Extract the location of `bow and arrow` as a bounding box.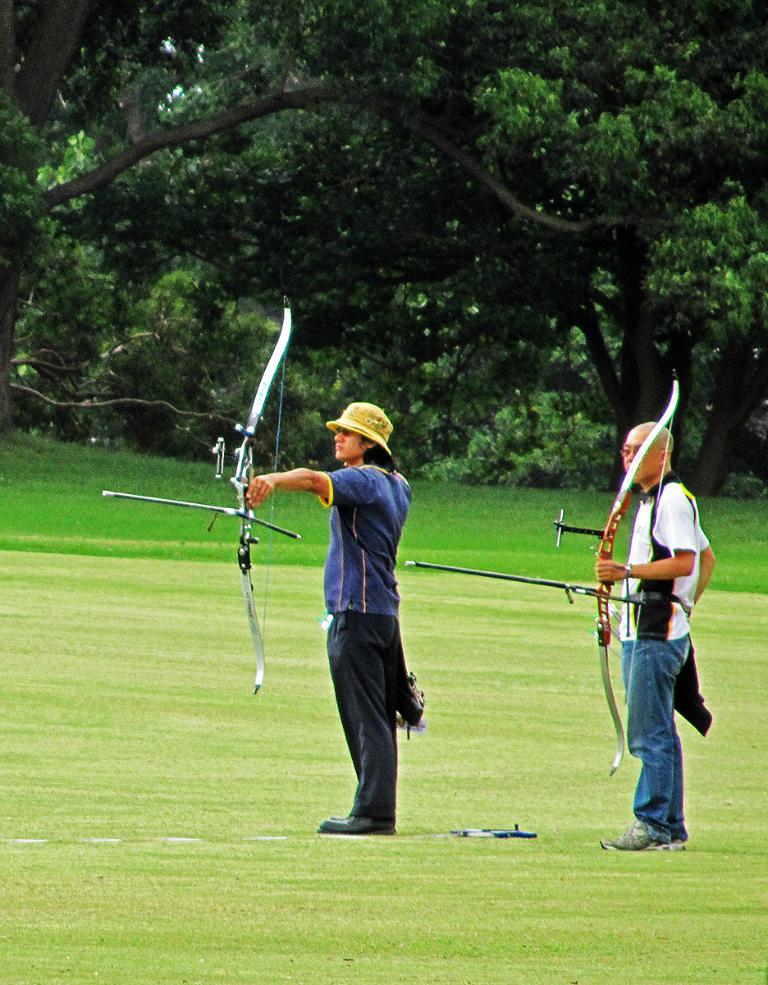
[x1=405, y1=383, x2=683, y2=777].
